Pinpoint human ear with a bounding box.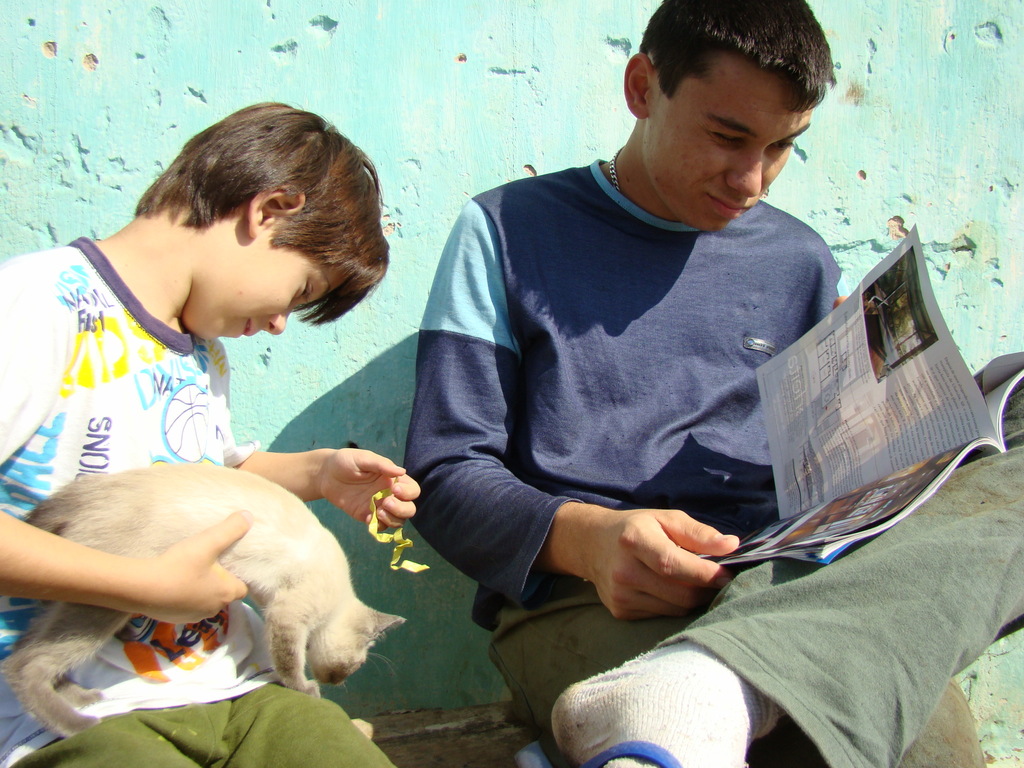
<bbox>623, 54, 656, 120</bbox>.
